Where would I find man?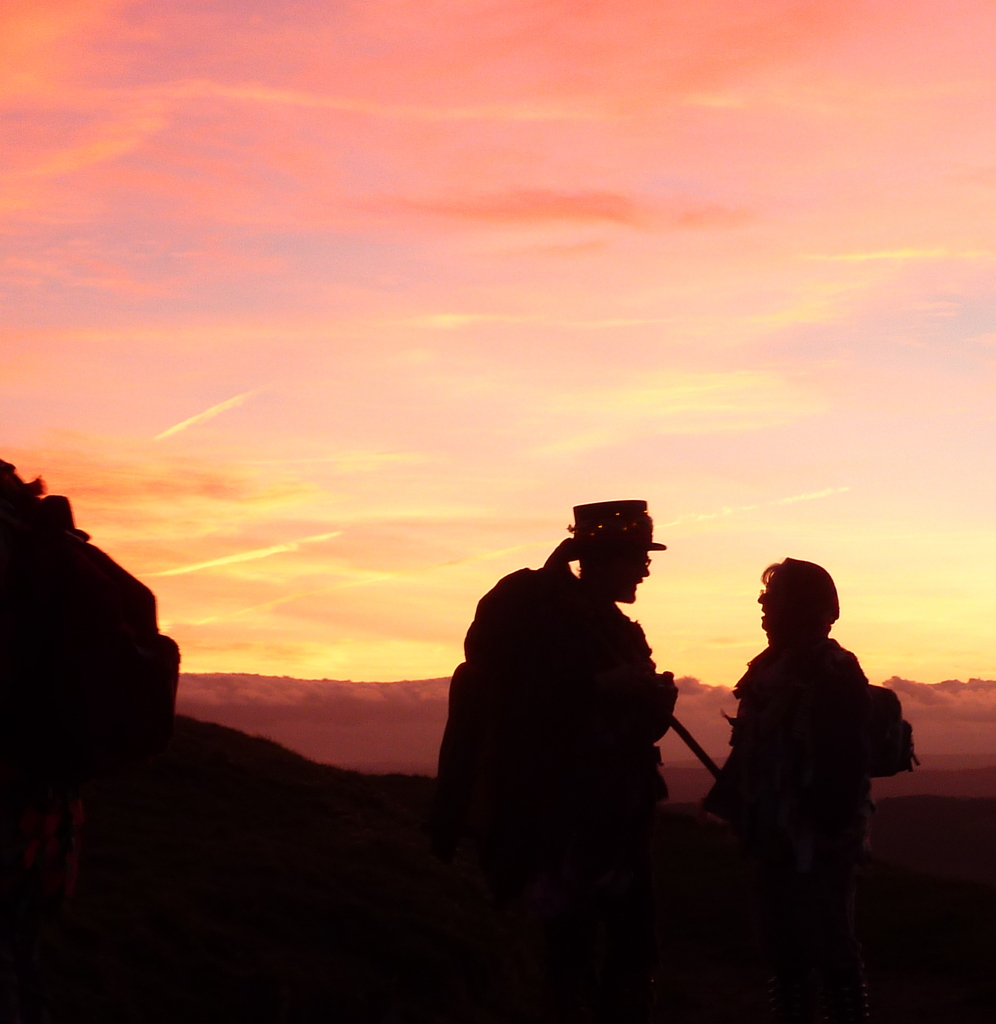
At (x1=539, y1=488, x2=678, y2=845).
